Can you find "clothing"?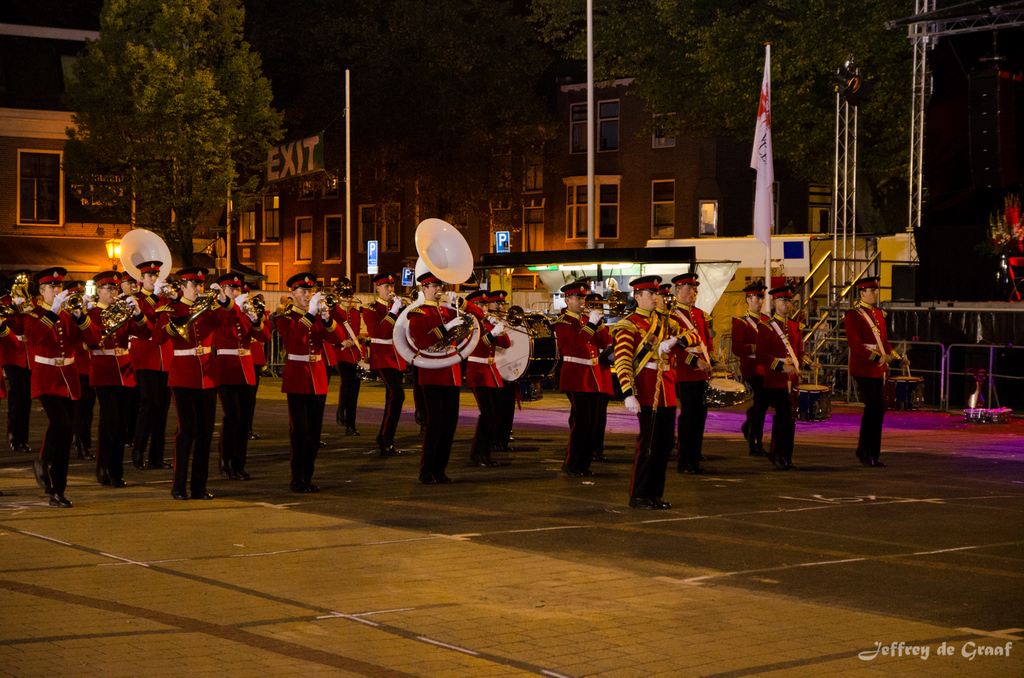
Yes, bounding box: 412:292:466:484.
